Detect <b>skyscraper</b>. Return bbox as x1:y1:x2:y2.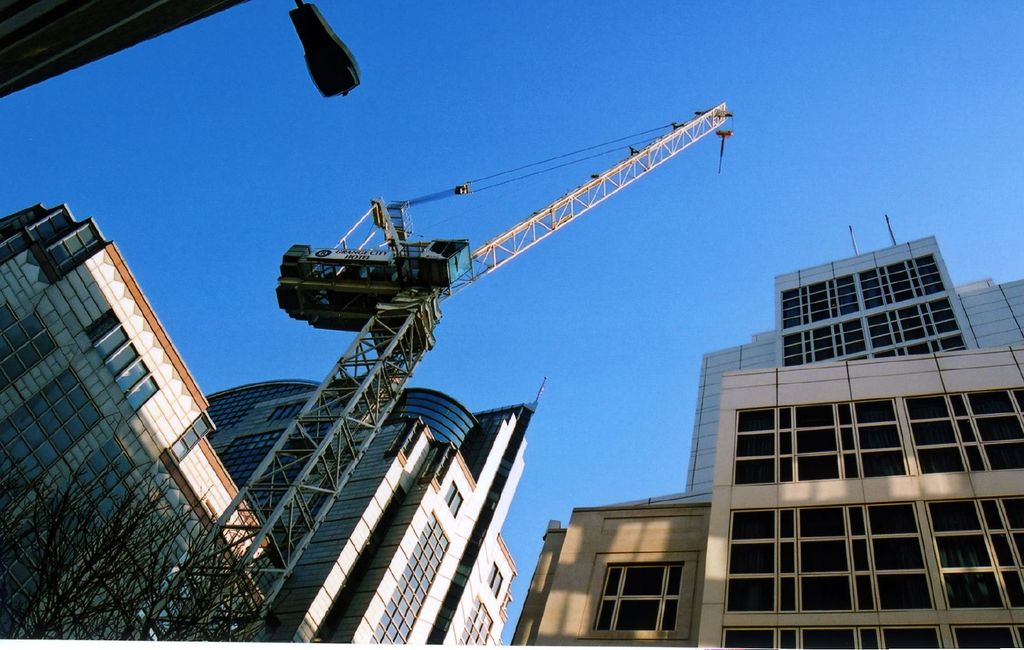
625:225:1023:639.
